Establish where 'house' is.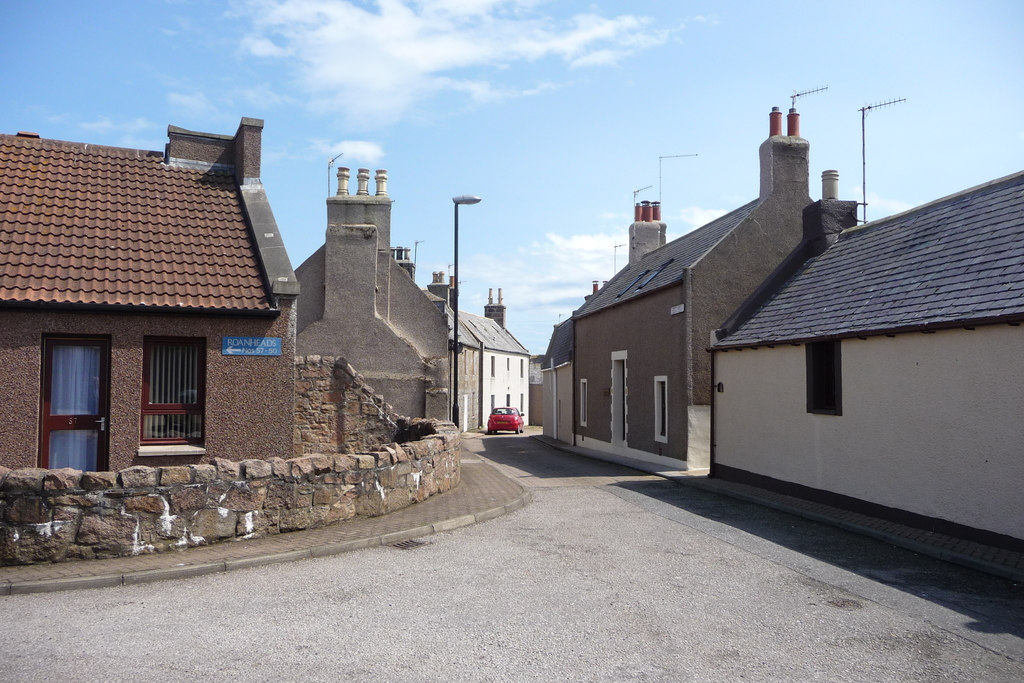
Established at locate(294, 167, 455, 425).
